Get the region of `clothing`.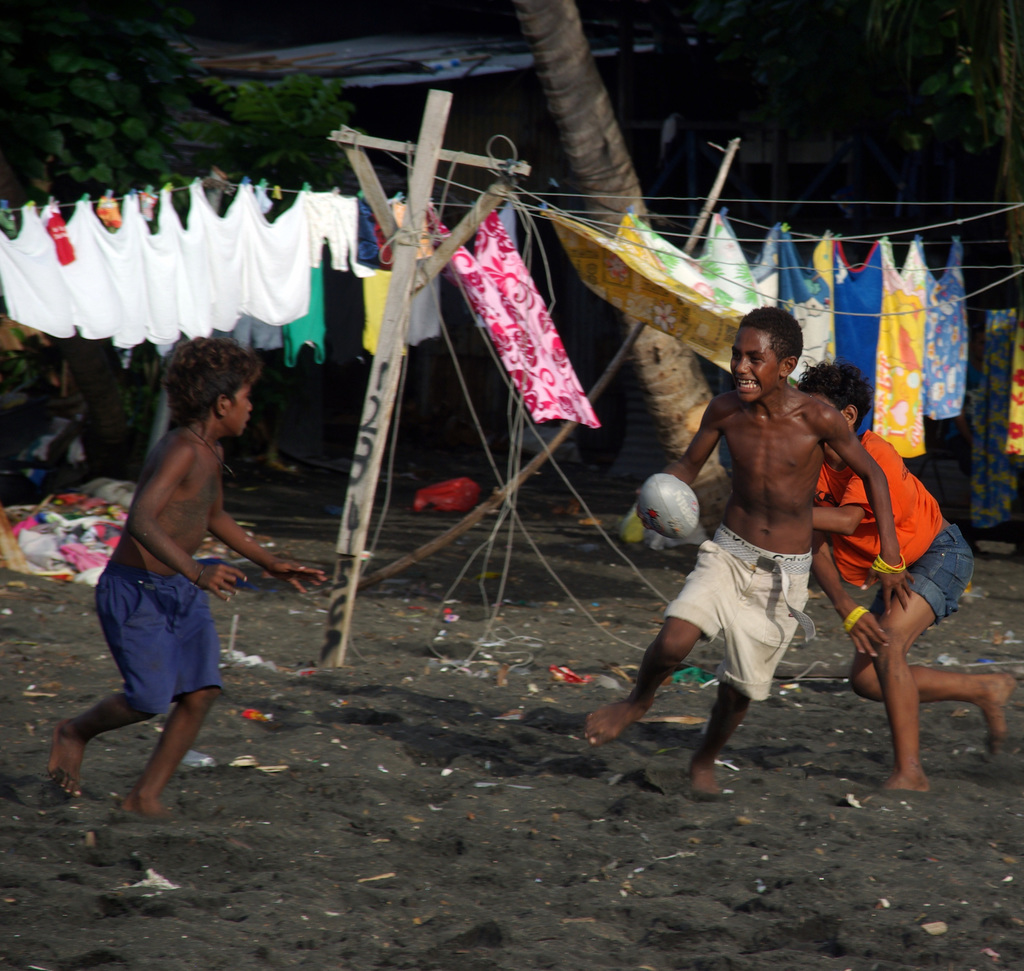
{"x1": 664, "y1": 523, "x2": 813, "y2": 707}.
